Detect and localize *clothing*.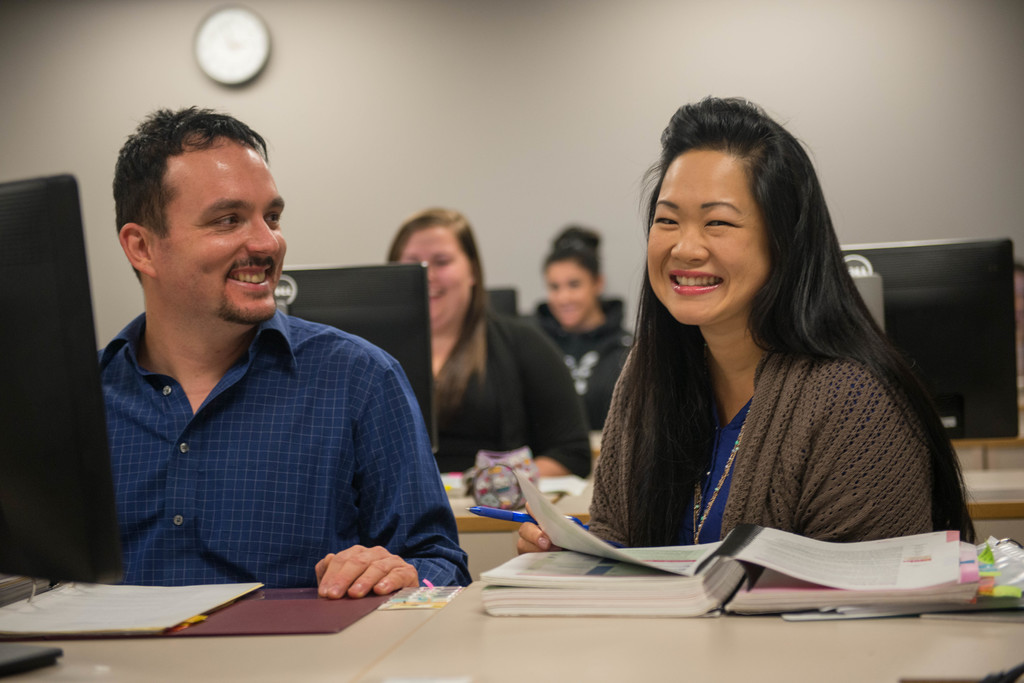
Localized at (564, 258, 967, 568).
